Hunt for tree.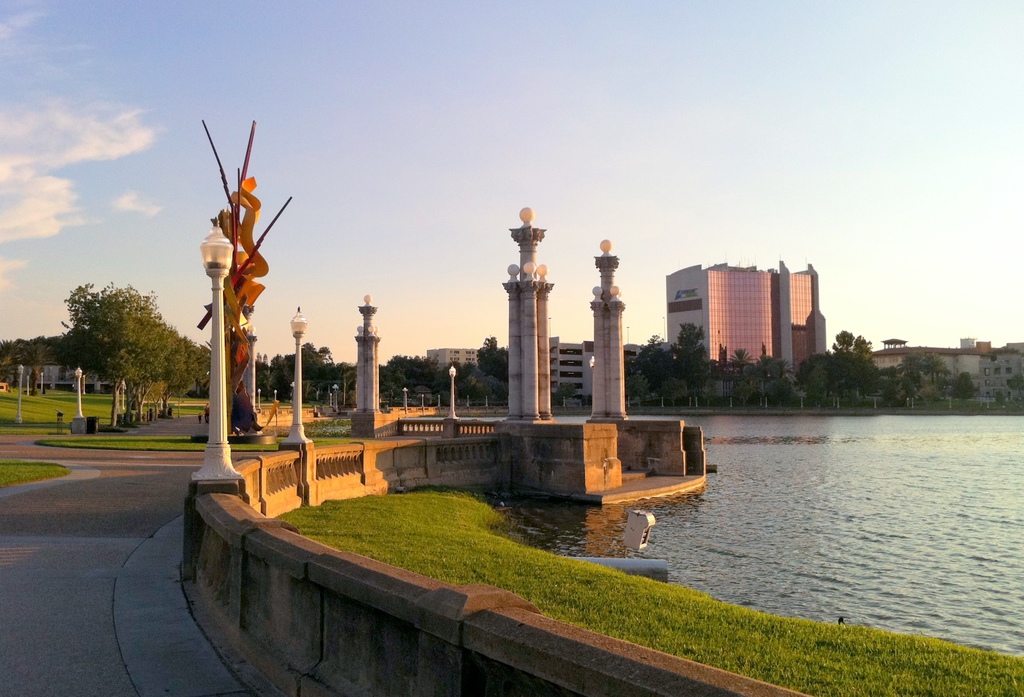
Hunted down at bbox(54, 280, 227, 406).
